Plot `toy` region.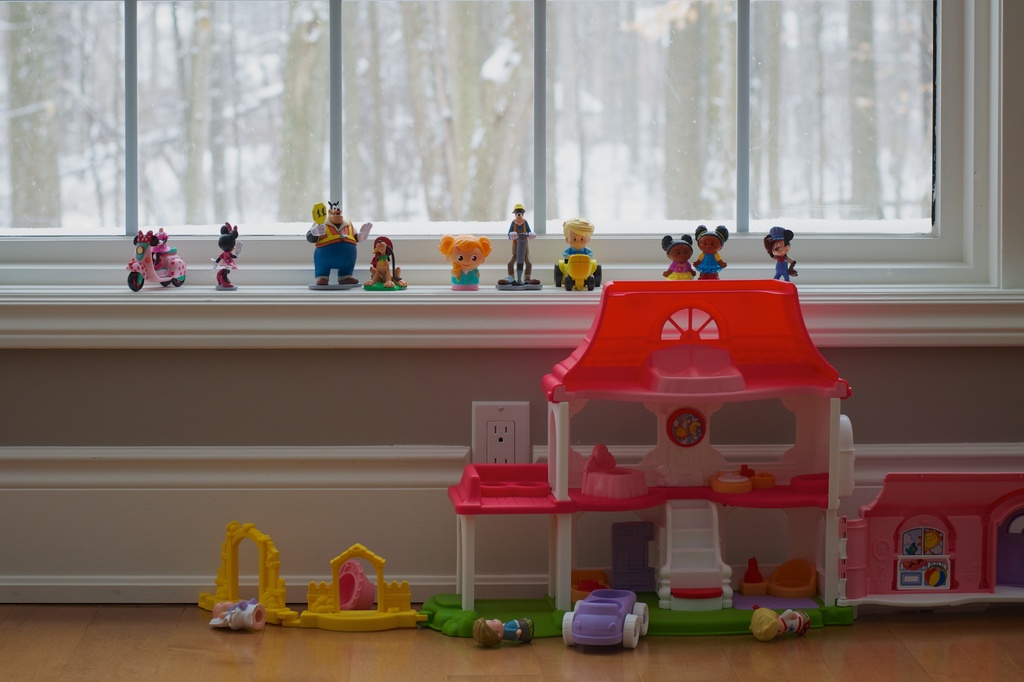
Plotted at (660, 233, 696, 282).
